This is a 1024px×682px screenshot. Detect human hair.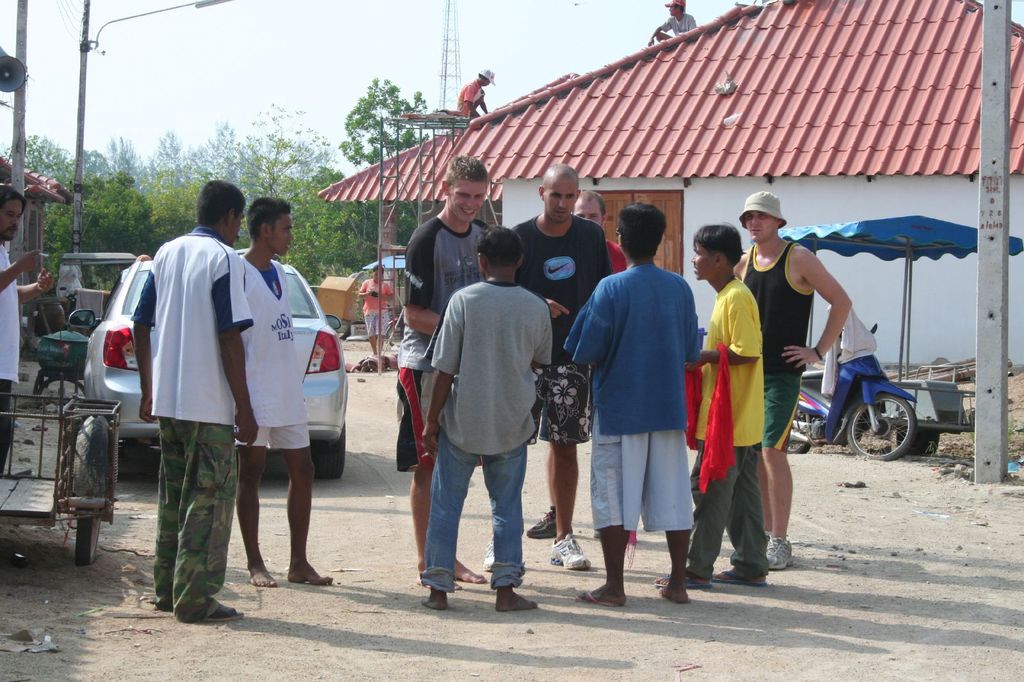
<box>194,177,245,228</box>.
